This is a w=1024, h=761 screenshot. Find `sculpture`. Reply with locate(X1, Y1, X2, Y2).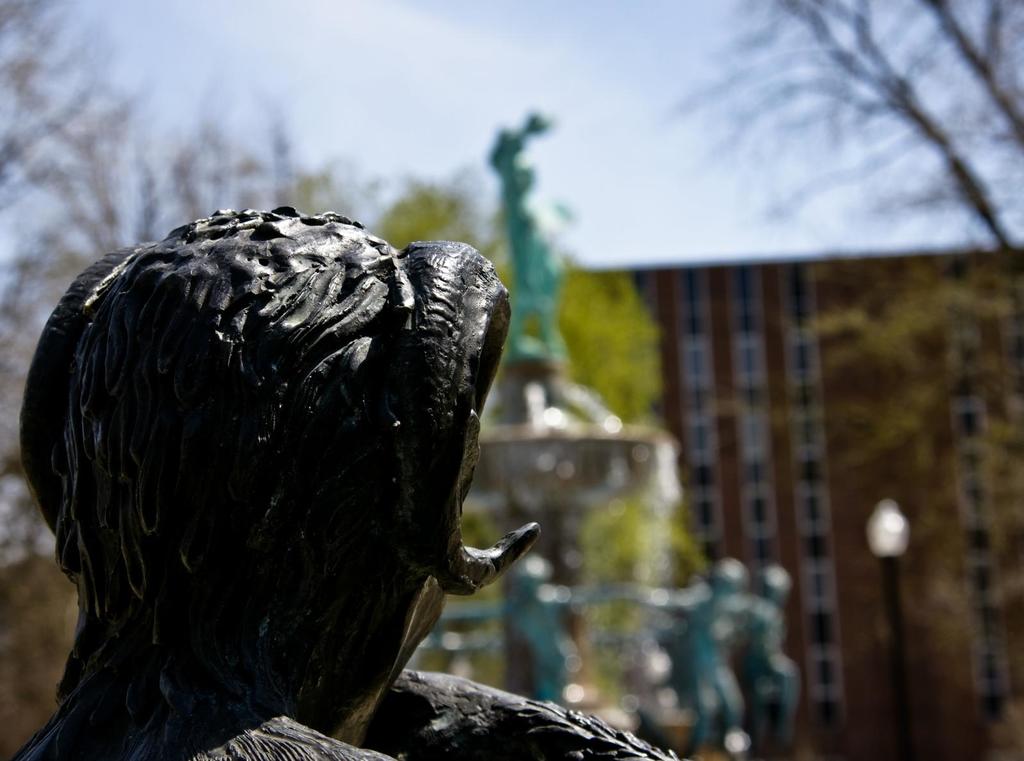
locate(480, 88, 606, 411).
